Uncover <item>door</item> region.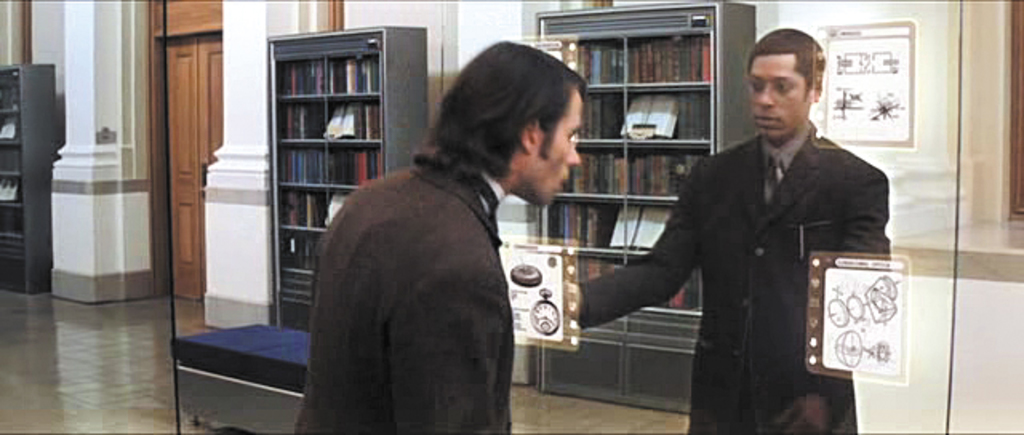
Uncovered: x1=158, y1=24, x2=226, y2=301.
